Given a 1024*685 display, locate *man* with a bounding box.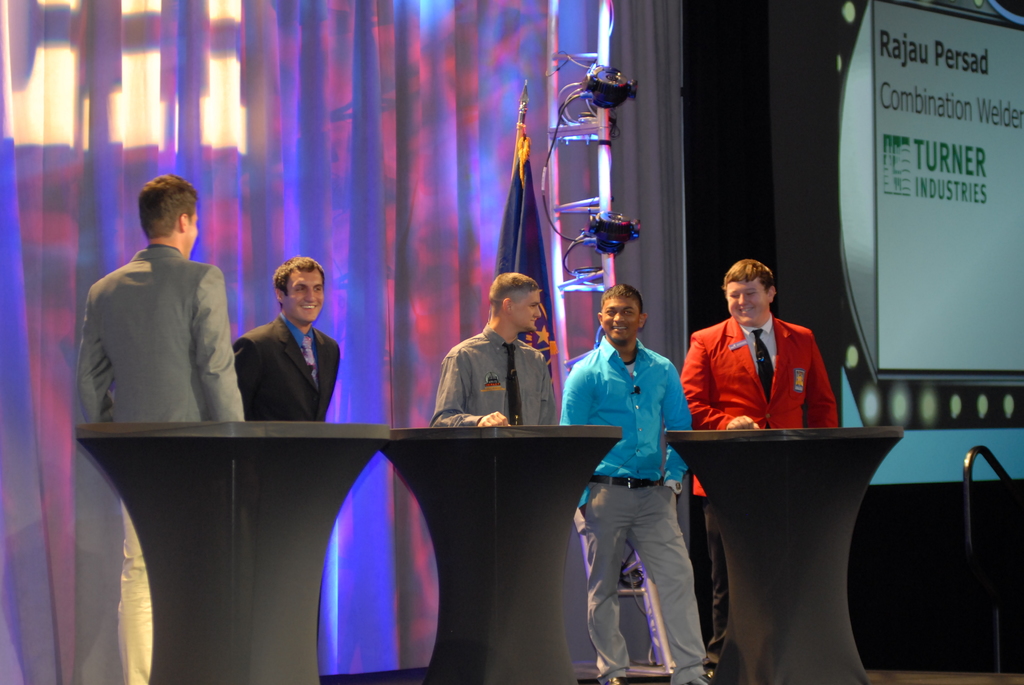
Located: 213 257 343 437.
